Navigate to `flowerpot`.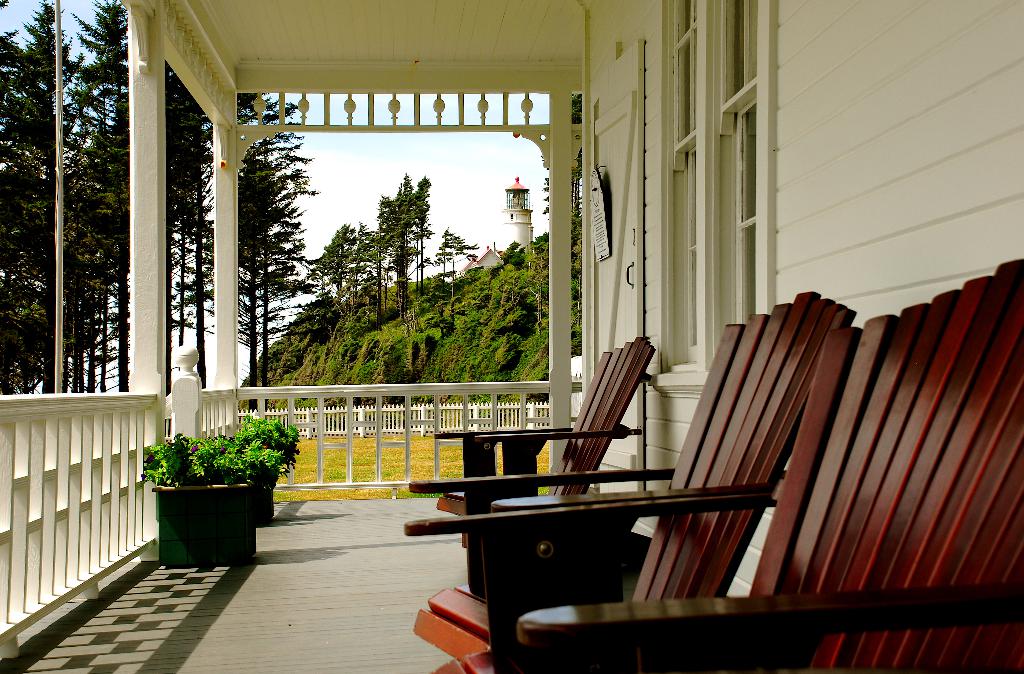
Navigation target: Rect(255, 471, 276, 521).
